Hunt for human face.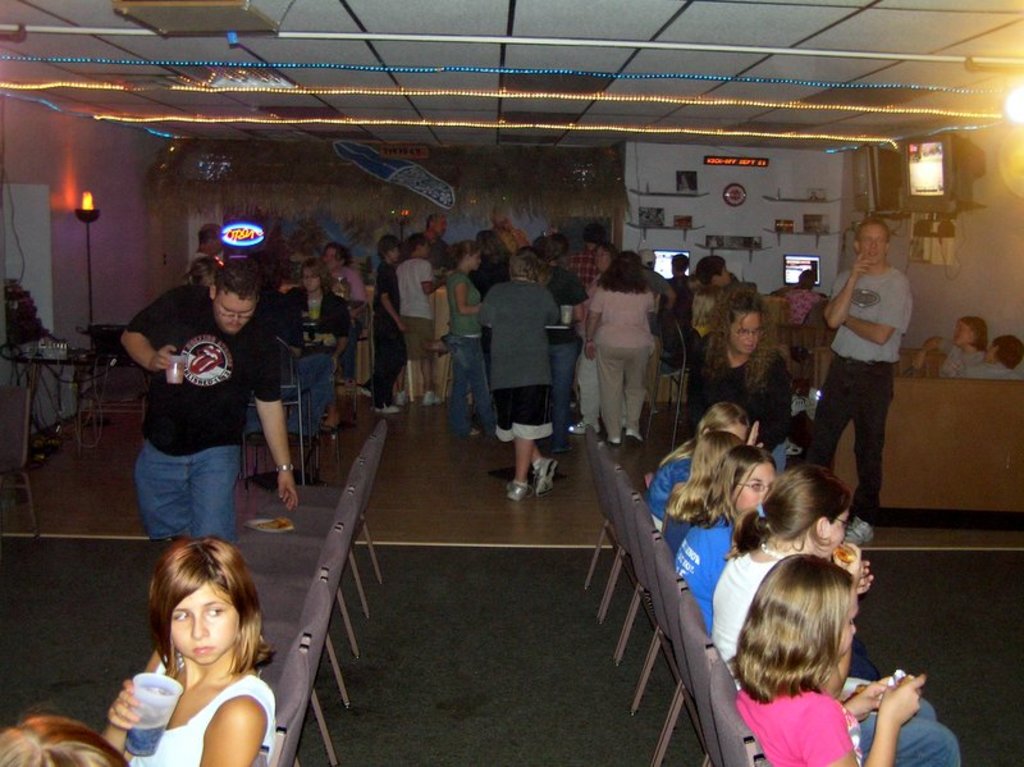
Hunted down at pyautogui.locateOnScreen(172, 580, 242, 667).
